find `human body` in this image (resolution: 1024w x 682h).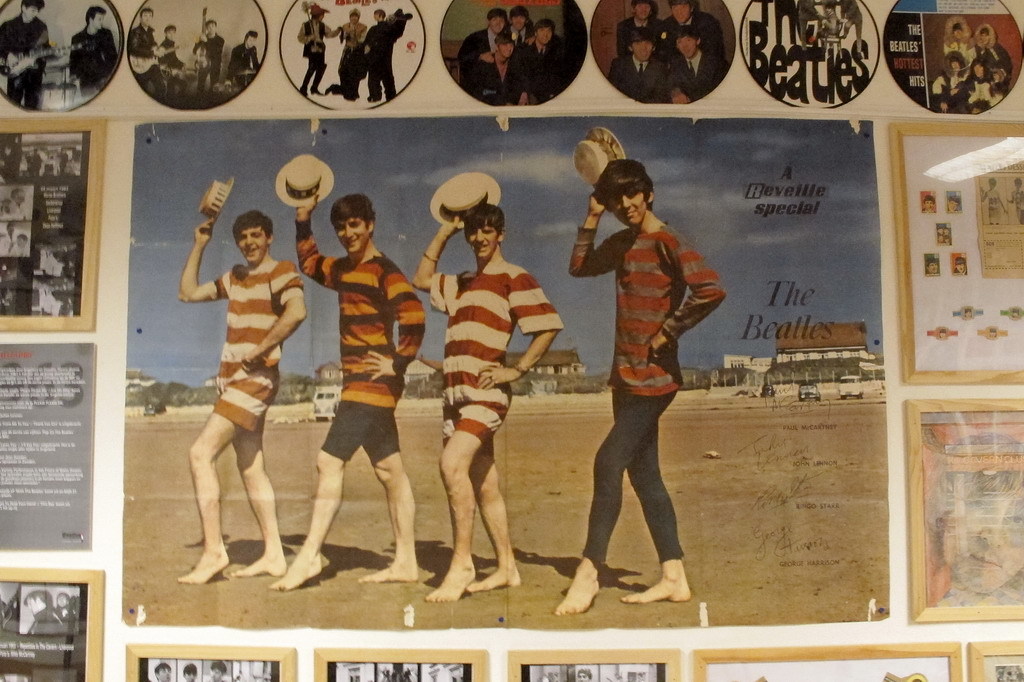
27:606:81:637.
